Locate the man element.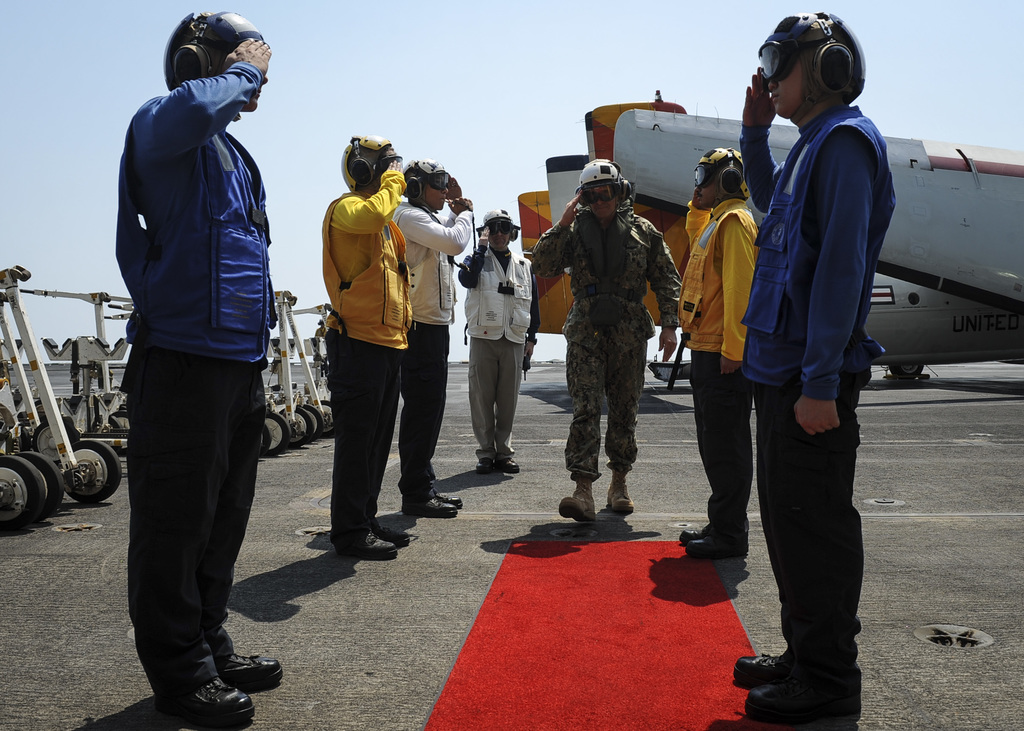
Element bbox: rect(729, 8, 893, 721).
